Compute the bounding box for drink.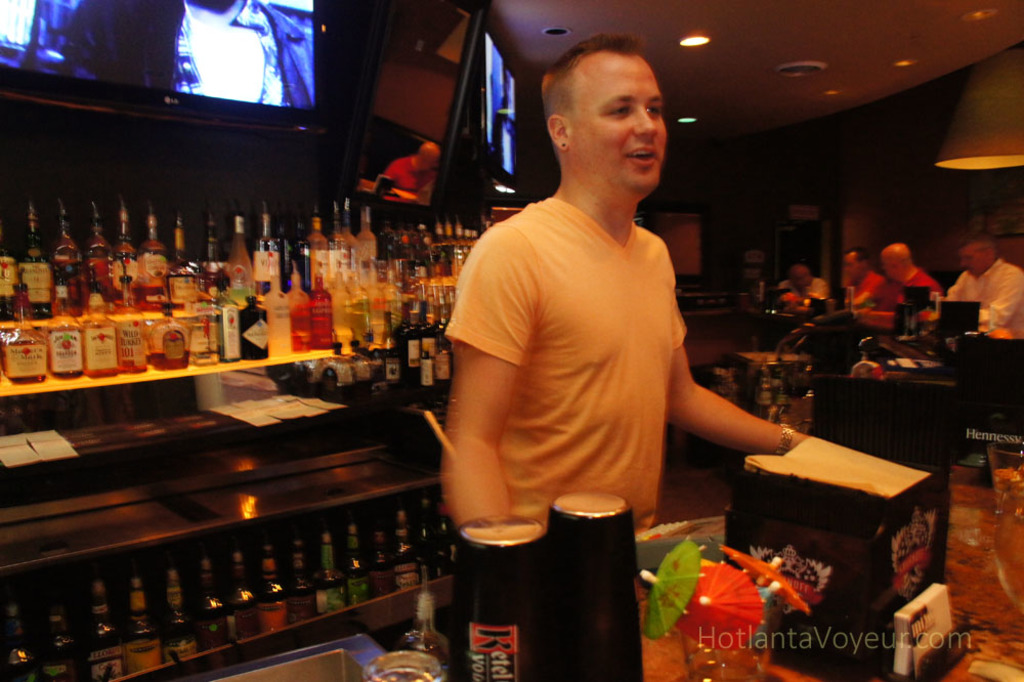
BBox(16, 222, 58, 309).
